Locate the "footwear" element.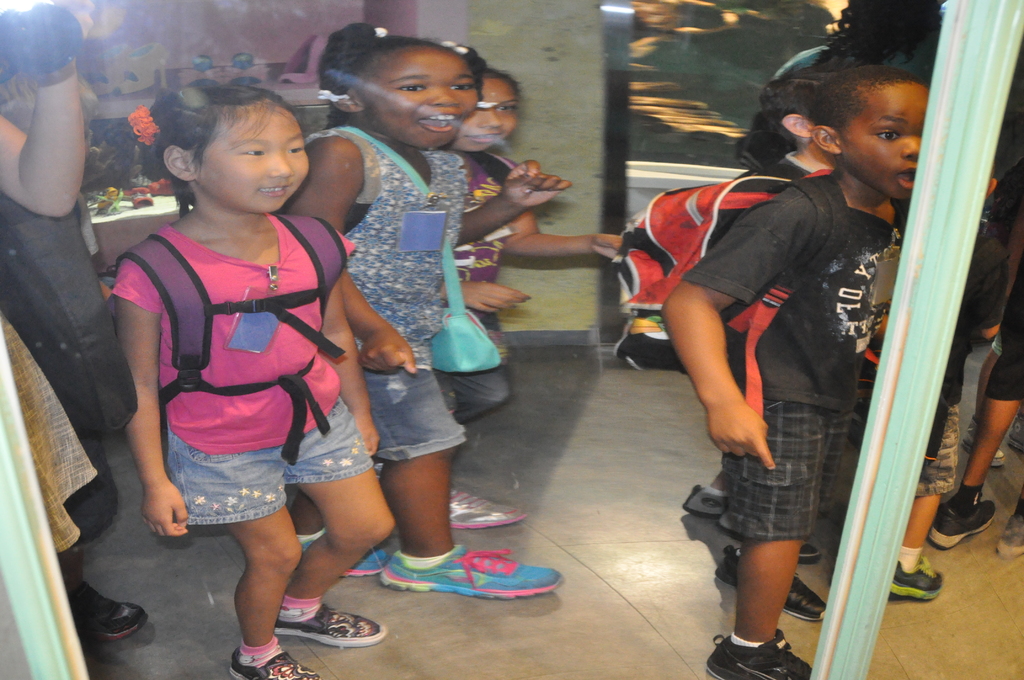
Element bbox: 718:505:827:567.
